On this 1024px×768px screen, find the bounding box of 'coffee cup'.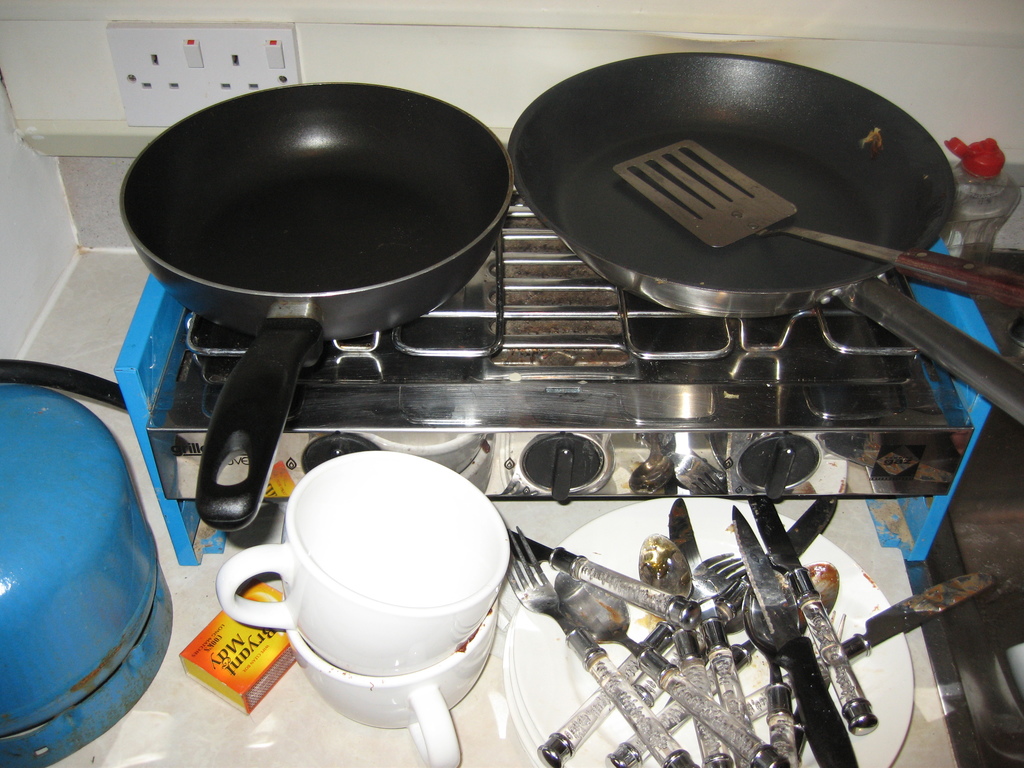
Bounding box: [left=218, top=448, right=513, bottom=676].
